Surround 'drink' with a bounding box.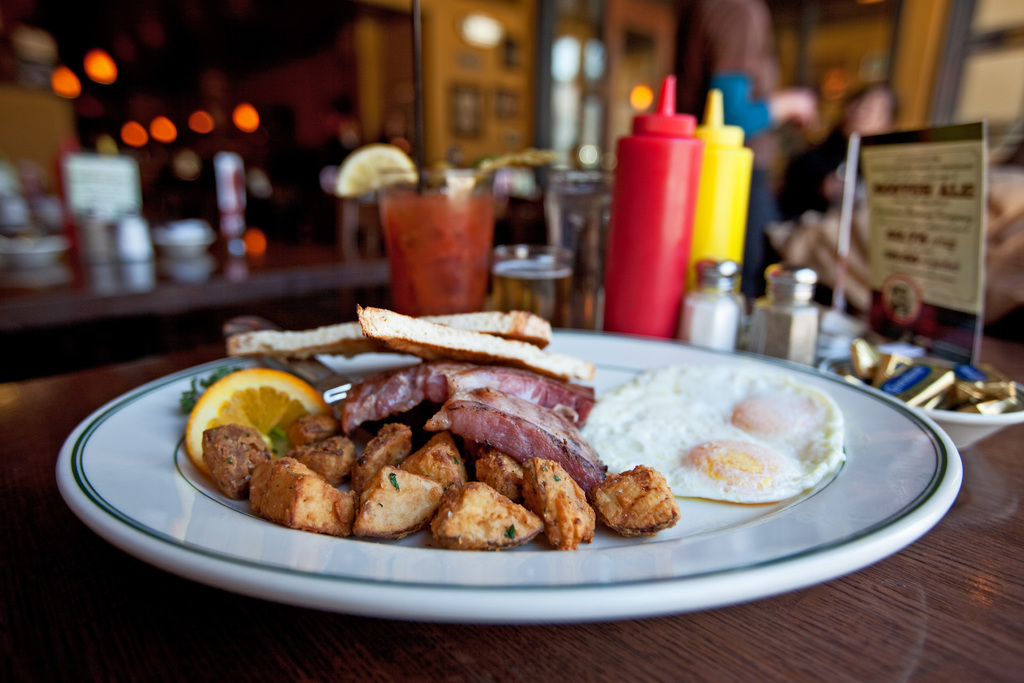
l=492, t=257, r=573, b=325.
